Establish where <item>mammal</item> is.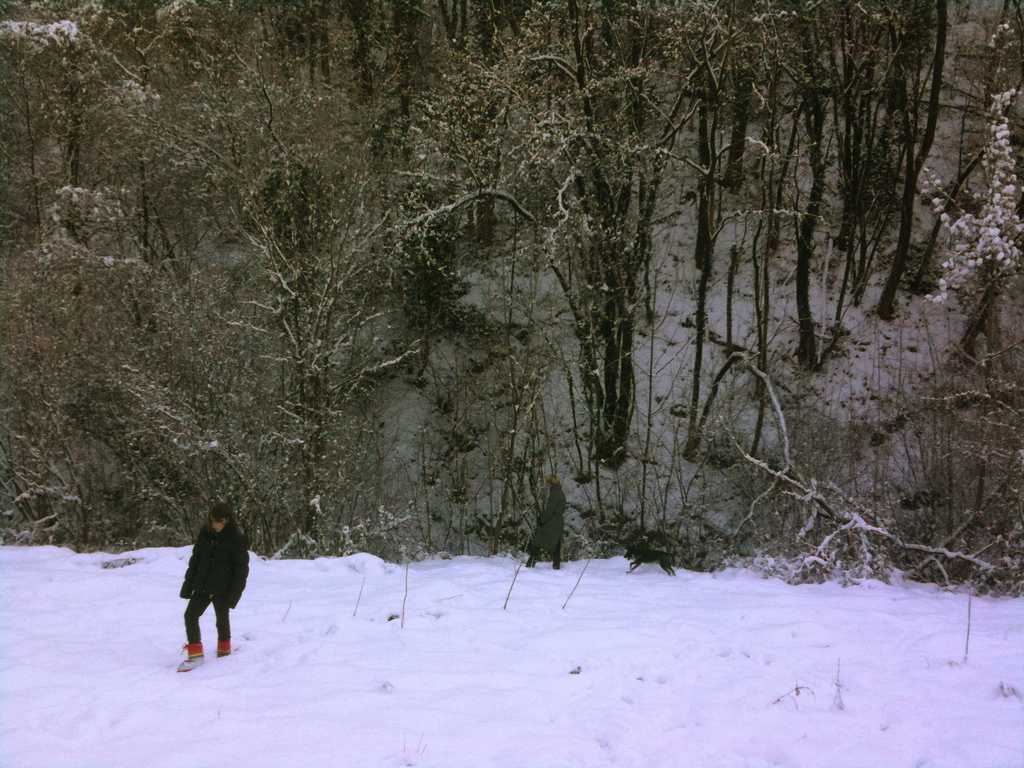
Established at [164,513,239,661].
